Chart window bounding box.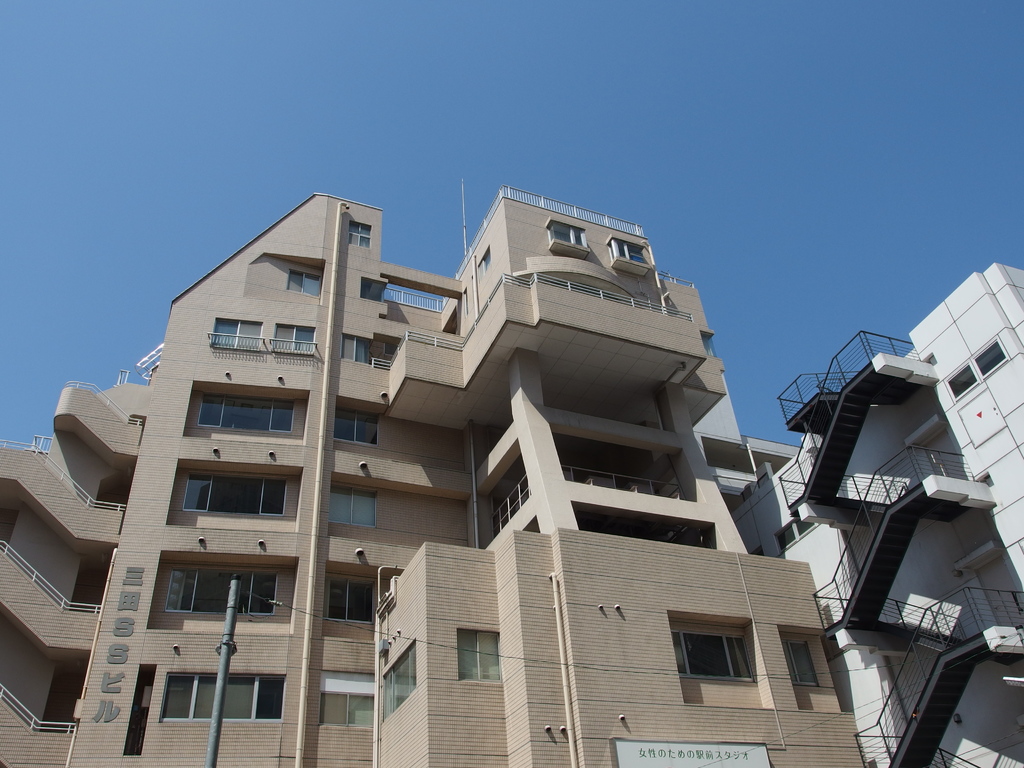
Charted: left=316, top=691, right=376, bottom=725.
